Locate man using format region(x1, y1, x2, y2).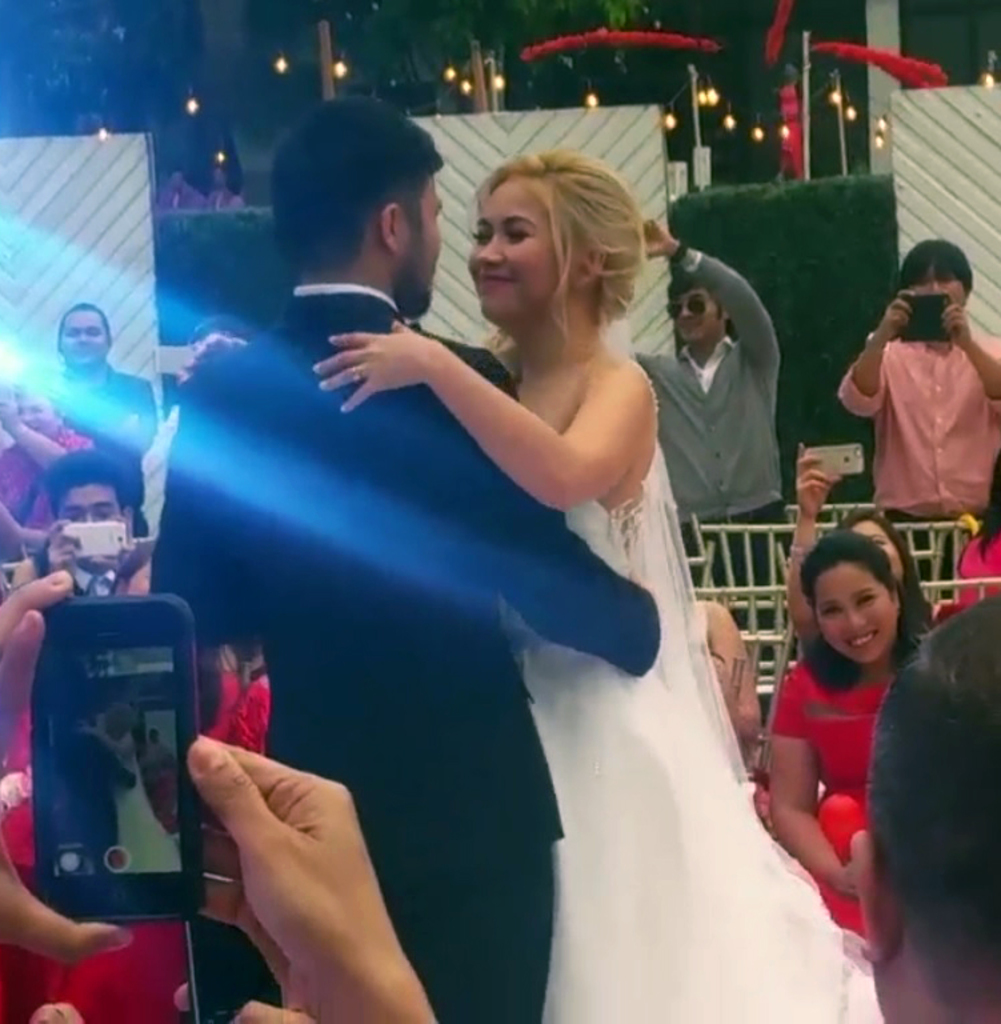
region(840, 581, 1000, 1021).
